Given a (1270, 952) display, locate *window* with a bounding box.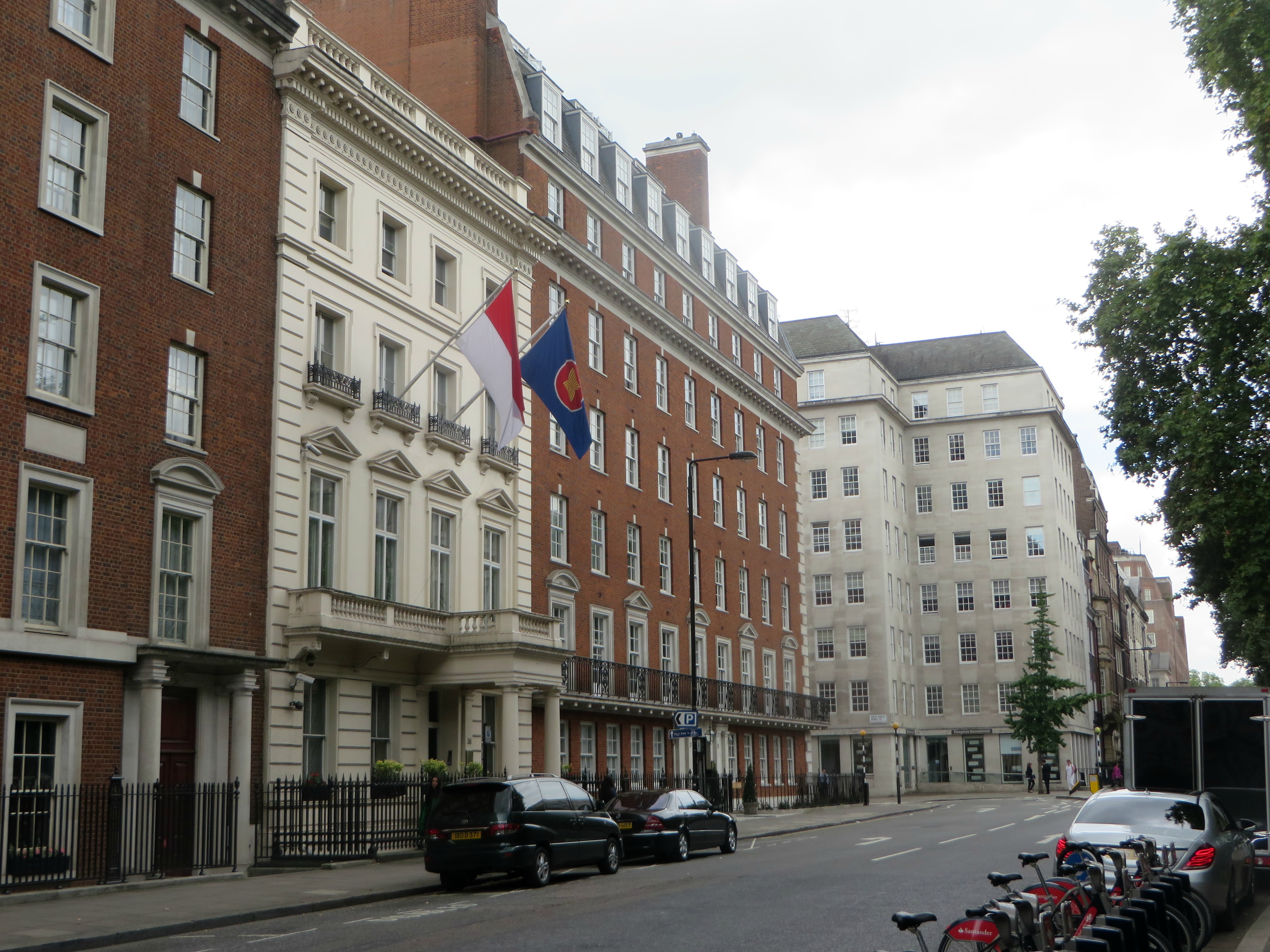
Located: (186,98,194,119).
